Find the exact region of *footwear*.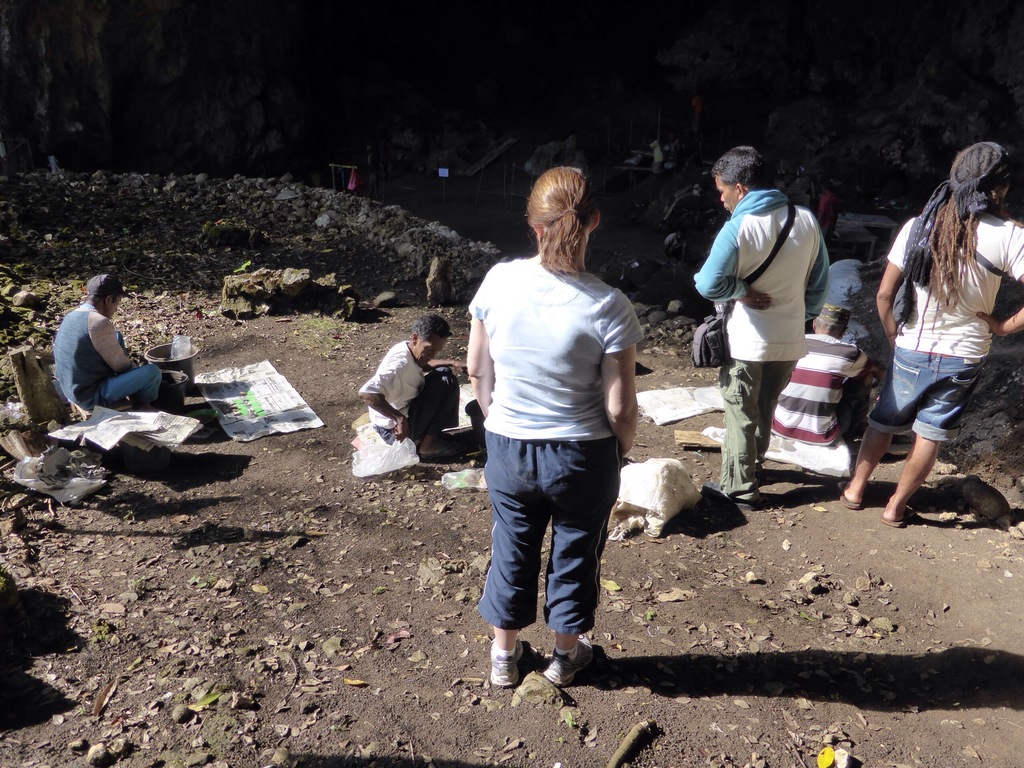
Exact region: [x1=545, y1=636, x2=592, y2=684].
